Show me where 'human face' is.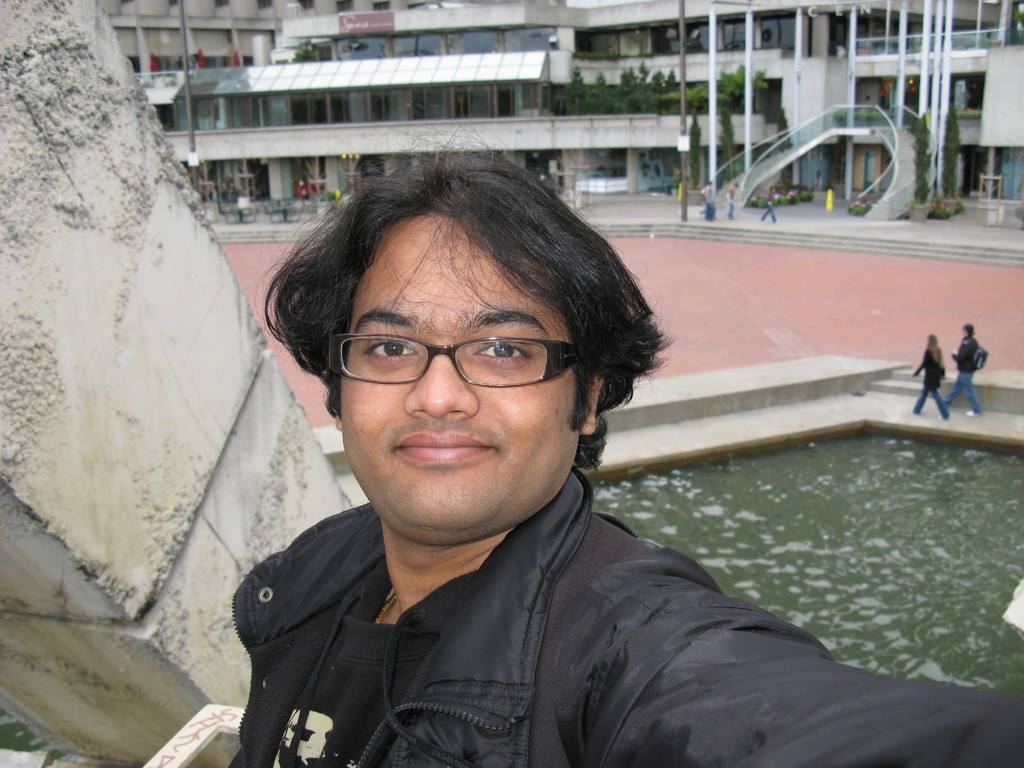
'human face' is at x1=337 y1=204 x2=576 y2=543.
